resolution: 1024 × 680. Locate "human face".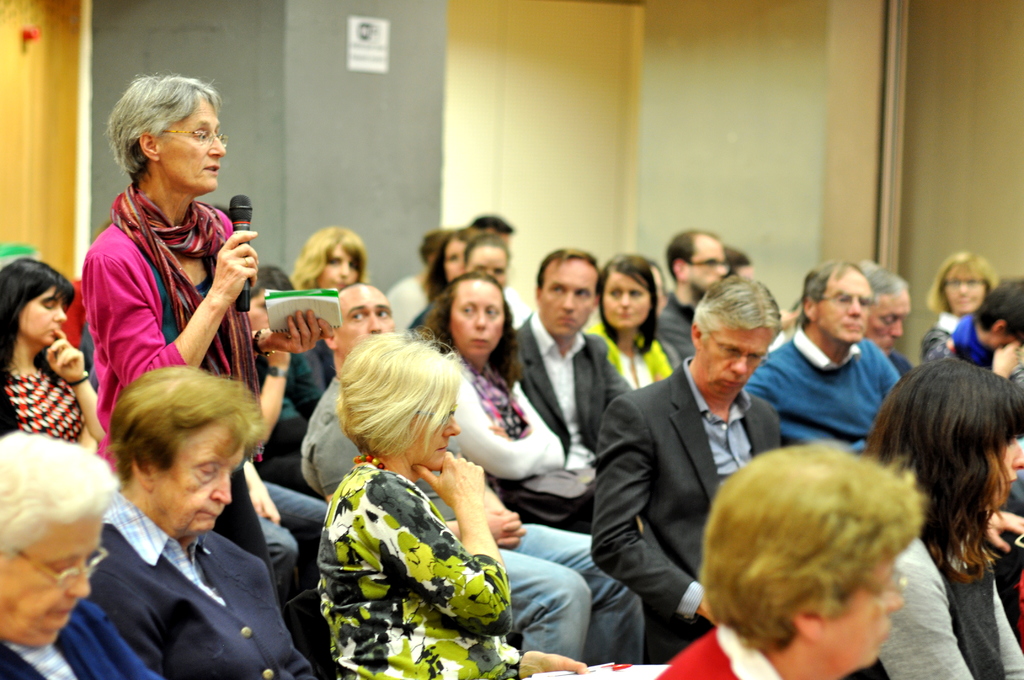
bbox(0, 512, 102, 647).
